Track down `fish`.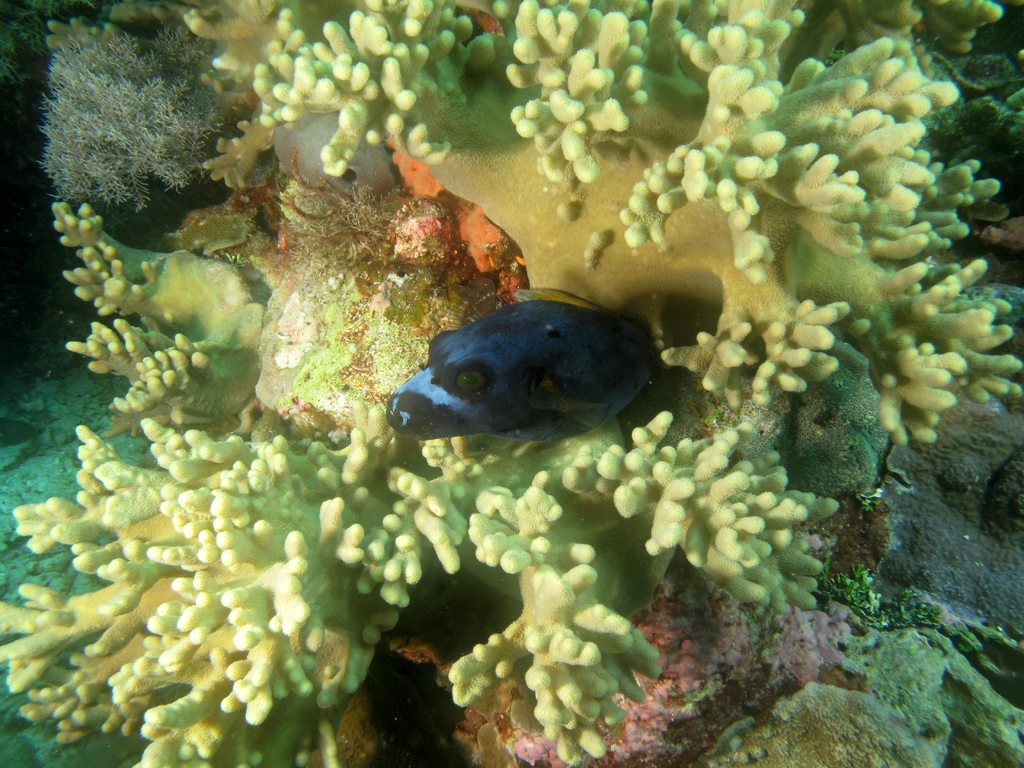
Tracked to l=390, t=278, r=685, b=456.
